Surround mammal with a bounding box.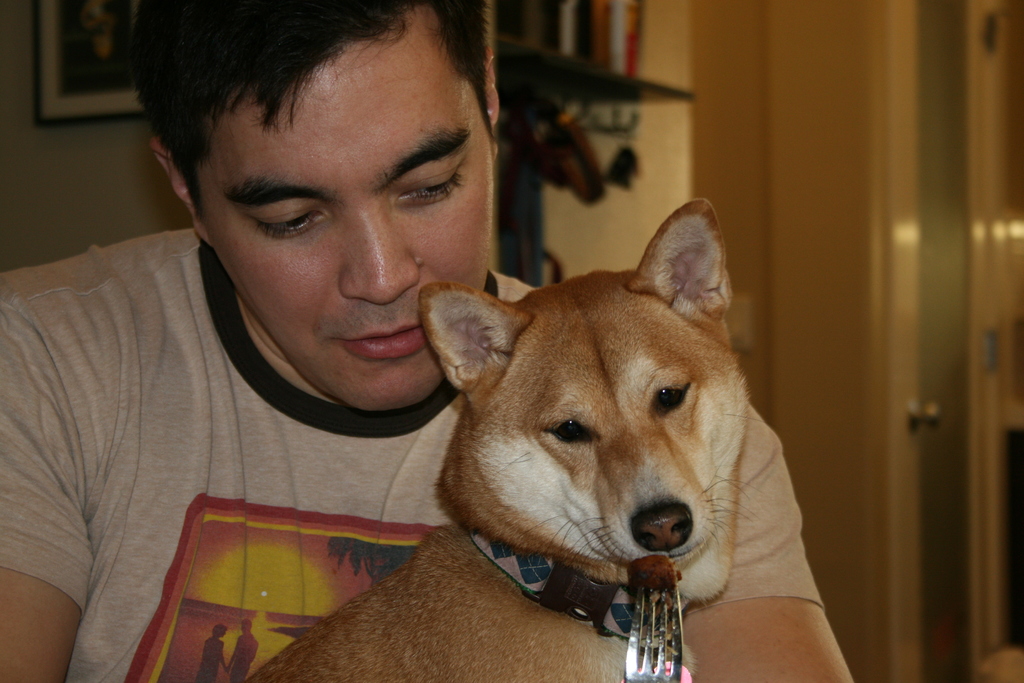
<bbox>189, 623, 228, 682</bbox>.
